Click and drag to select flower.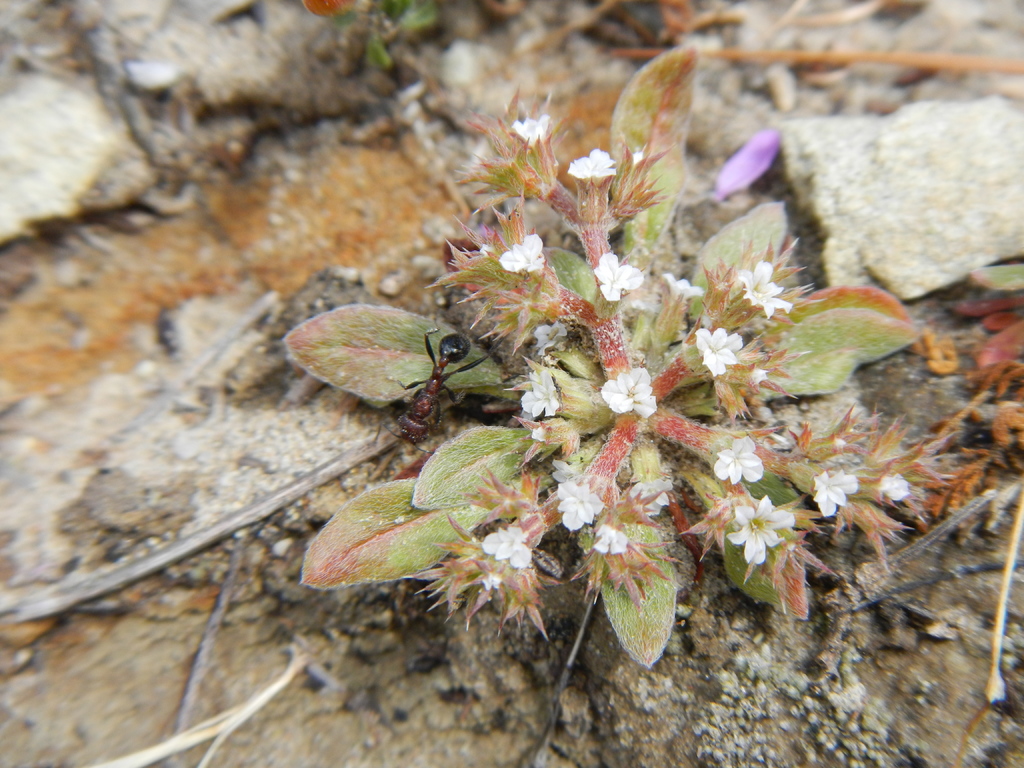
Selection: bbox=[877, 471, 914, 504].
